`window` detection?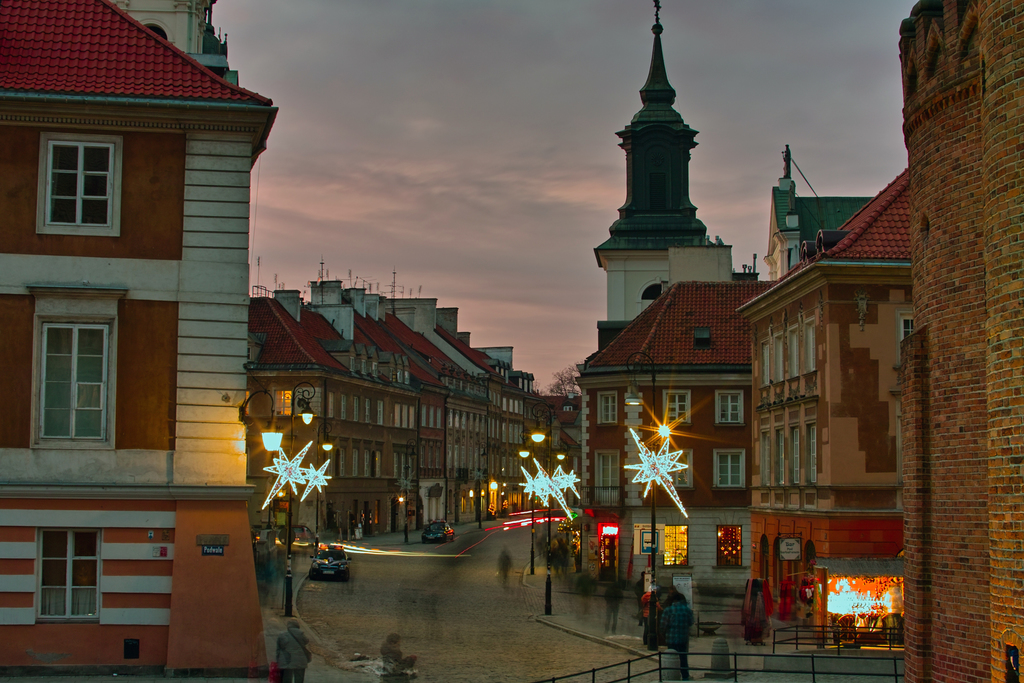
l=403, t=452, r=408, b=481
